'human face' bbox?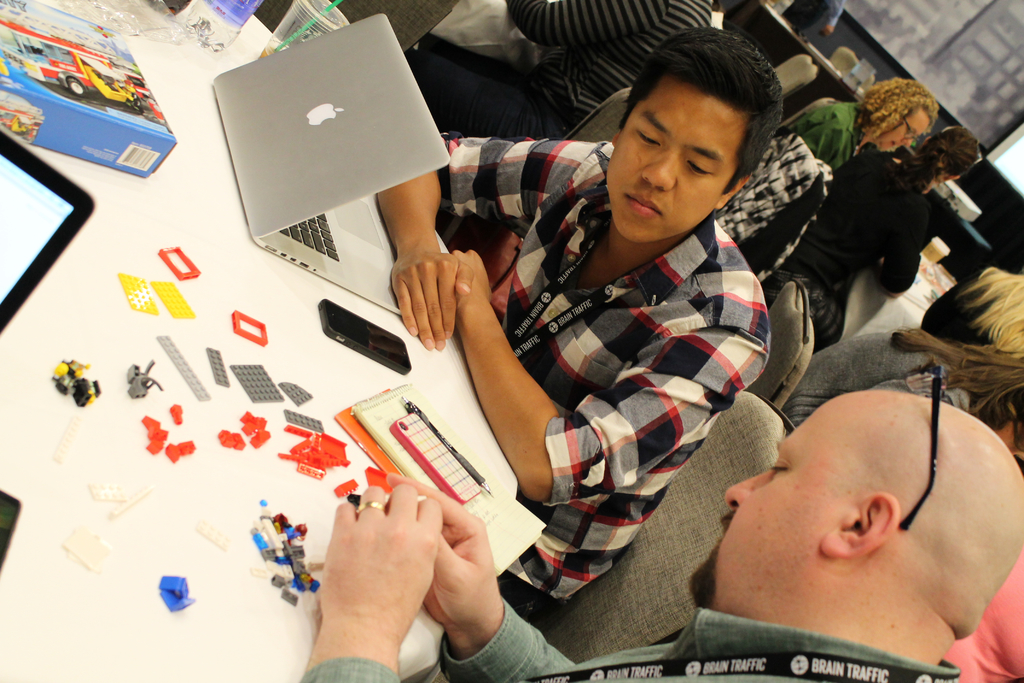
bbox=(710, 400, 845, 614)
